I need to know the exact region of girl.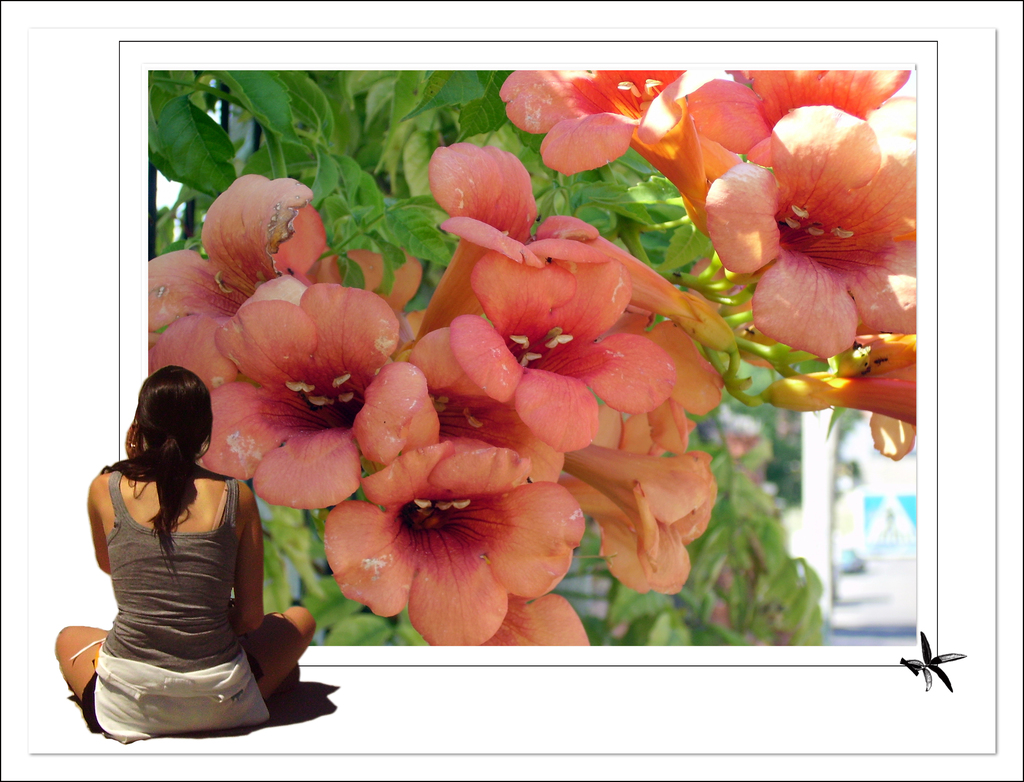
Region: (43,347,335,731).
